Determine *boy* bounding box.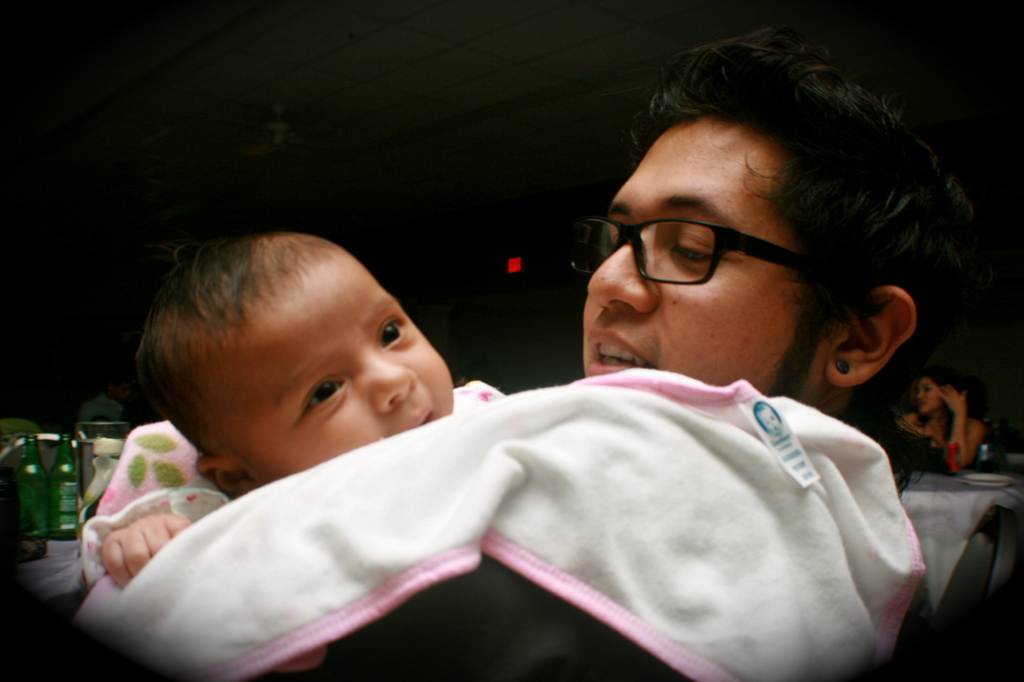
Determined: {"left": 54, "top": 230, "right": 506, "bottom": 584}.
